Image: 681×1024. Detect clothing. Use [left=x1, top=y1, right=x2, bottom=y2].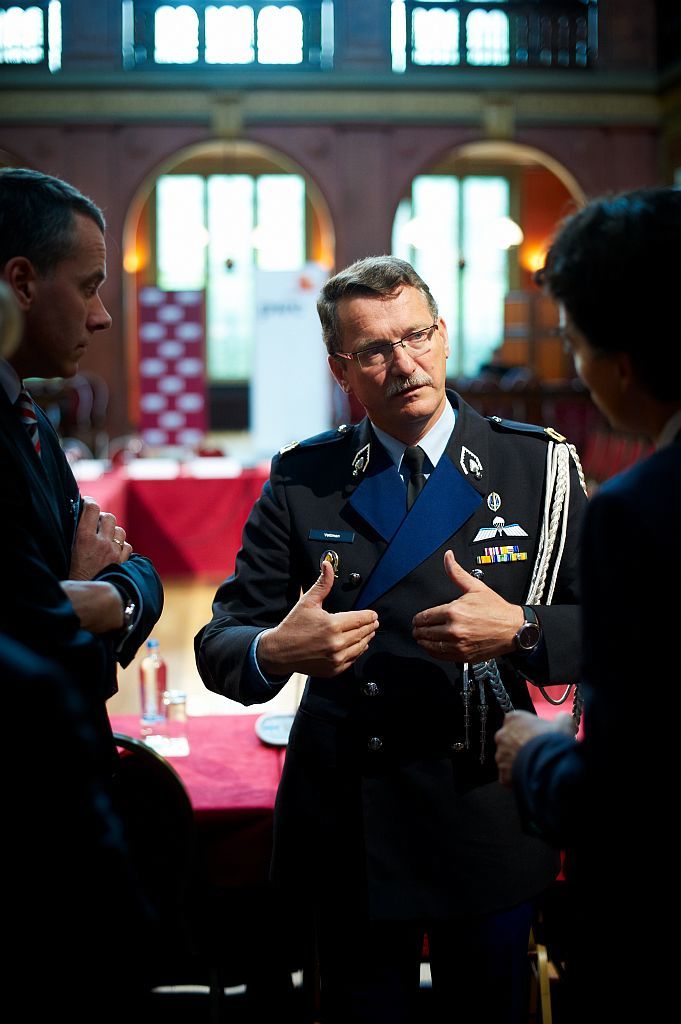
[left=510, top=422, right=680, bottom=1023].
